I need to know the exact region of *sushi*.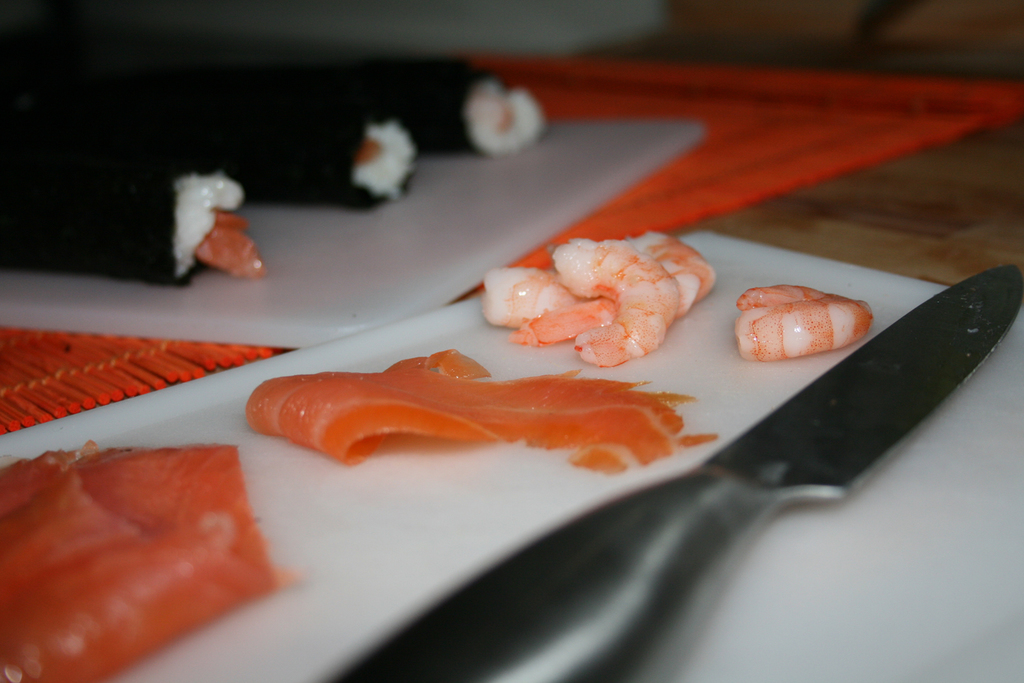
Region: x1=14 y1=66 x2=550 y2=163.
